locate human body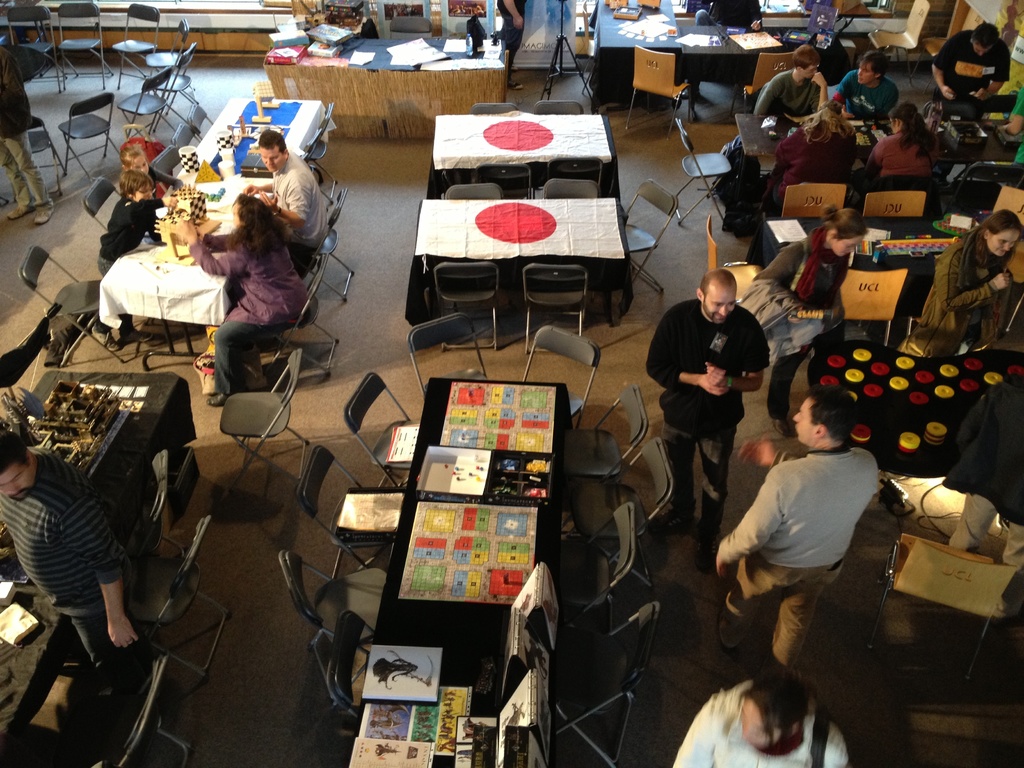
region(122, 147, 170, 191)
